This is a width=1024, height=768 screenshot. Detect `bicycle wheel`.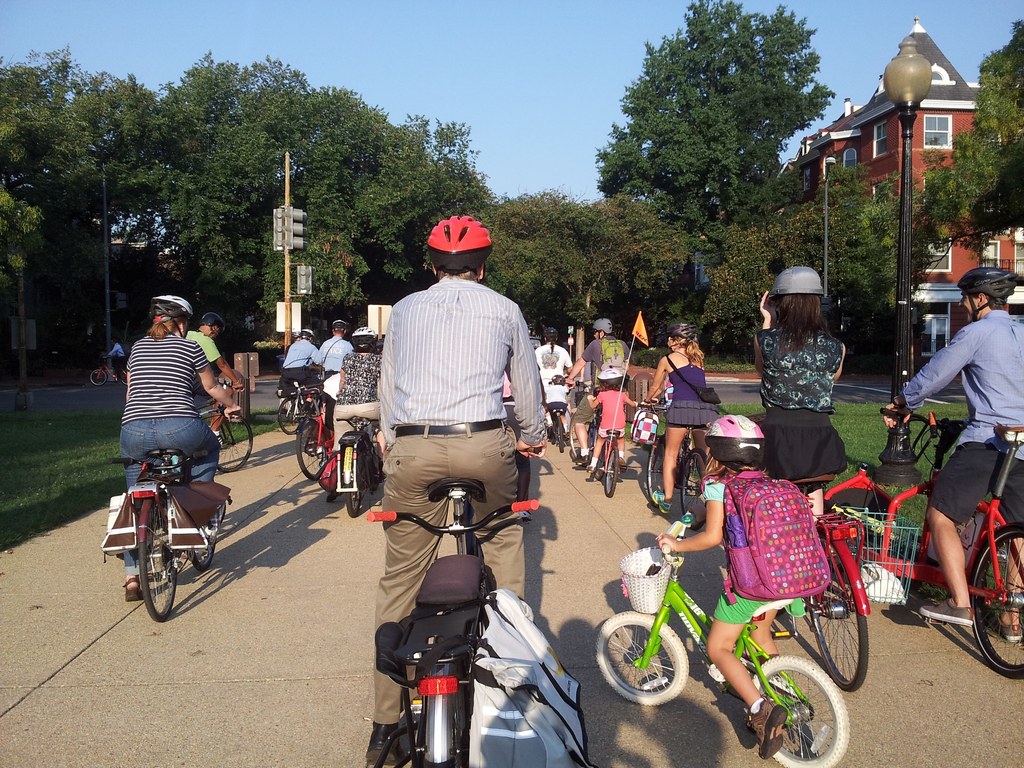
BBox(605, 446, 618, 497).
